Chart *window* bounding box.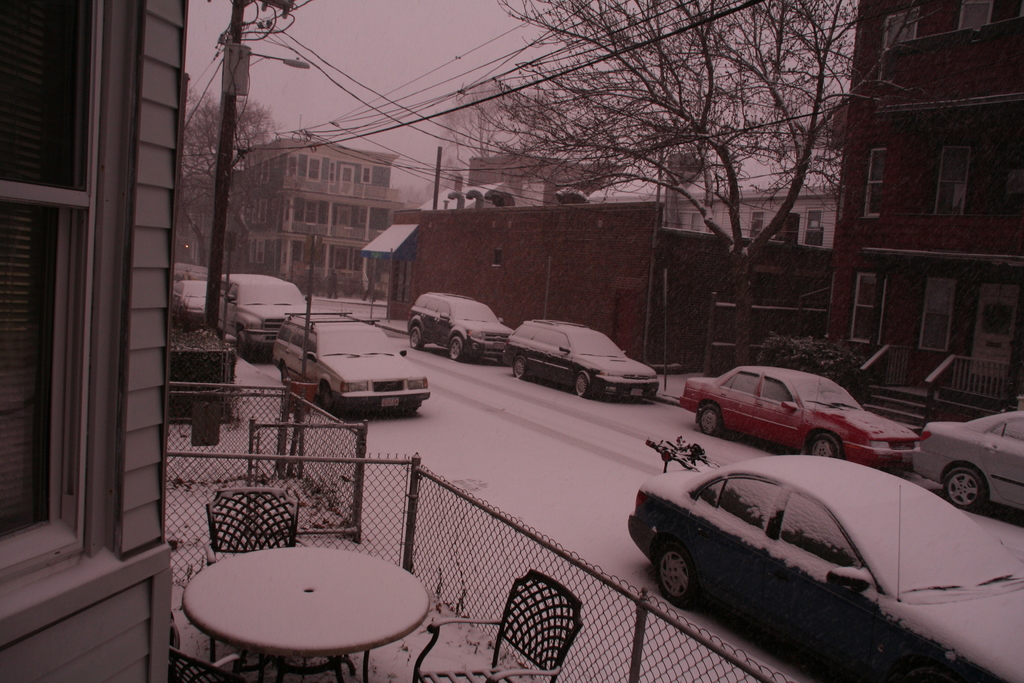
Charted: detection(863, 145, 885, 217).
